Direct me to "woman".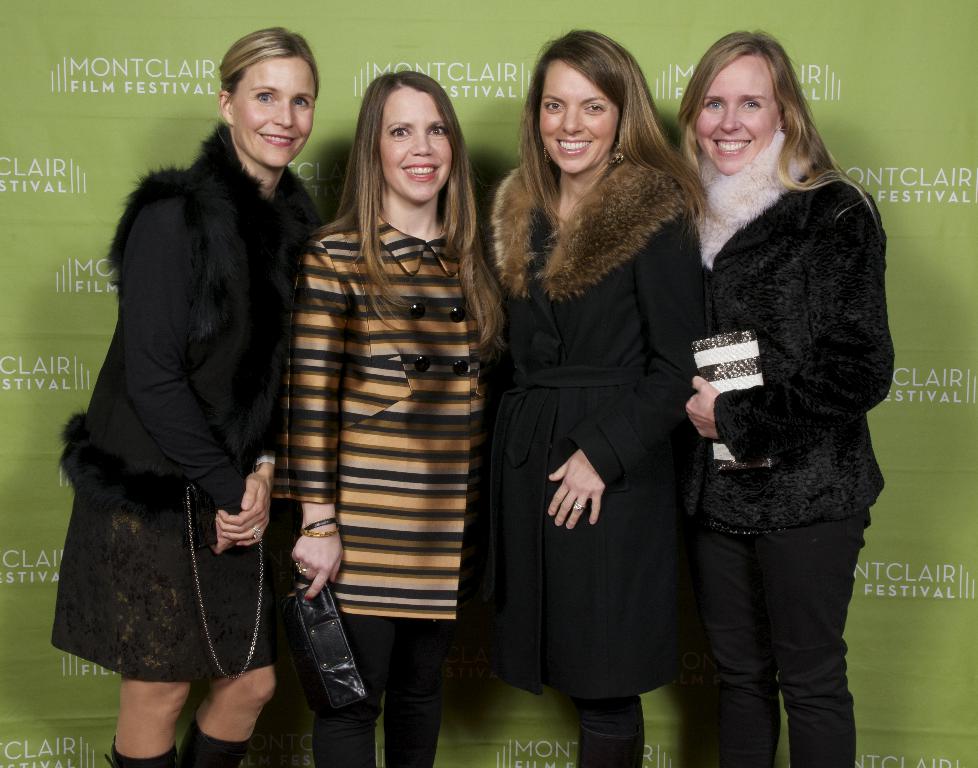
Direction: [x1=652, y1=15, x2=888, y2=761].
